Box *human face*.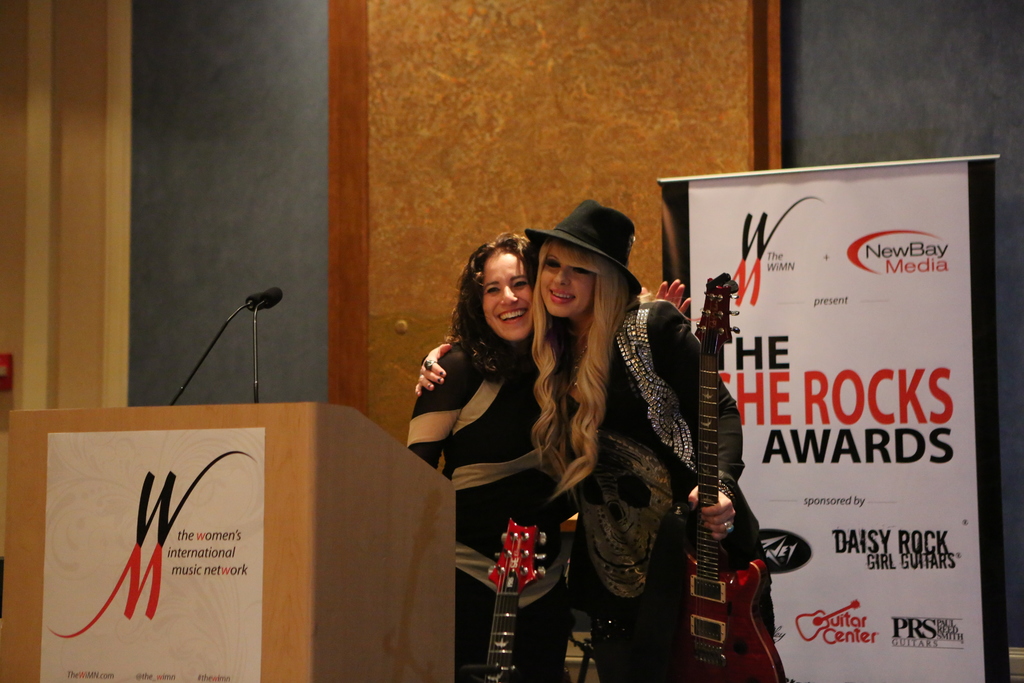
539, 242, 595, 317.
